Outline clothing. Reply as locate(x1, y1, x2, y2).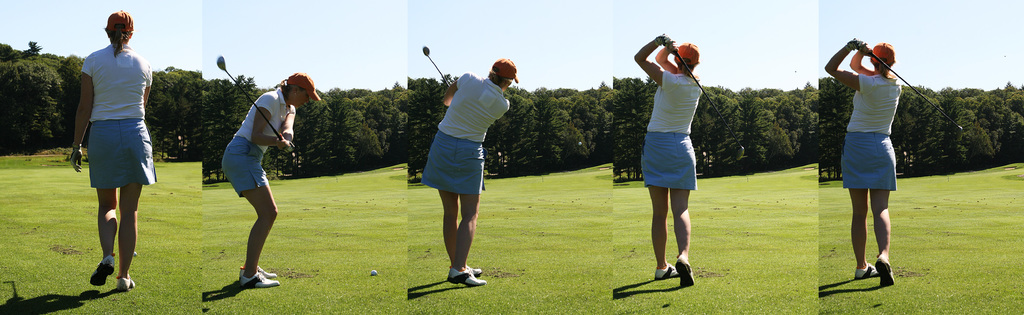
locate(81, 42, 158, 190).
